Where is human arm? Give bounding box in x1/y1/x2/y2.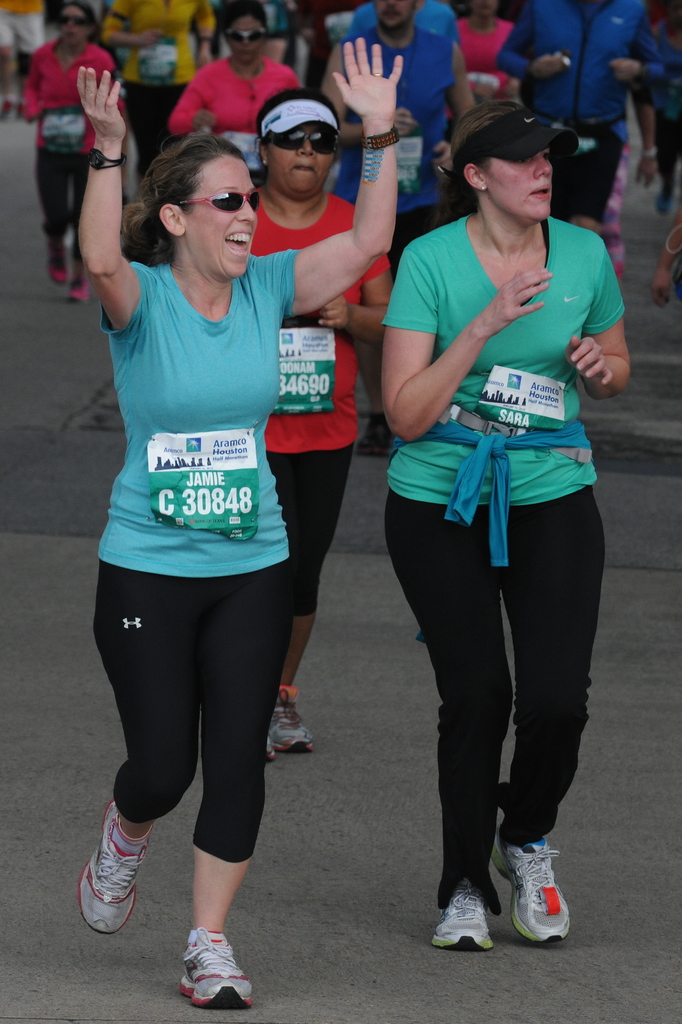
488/0/570/92.
